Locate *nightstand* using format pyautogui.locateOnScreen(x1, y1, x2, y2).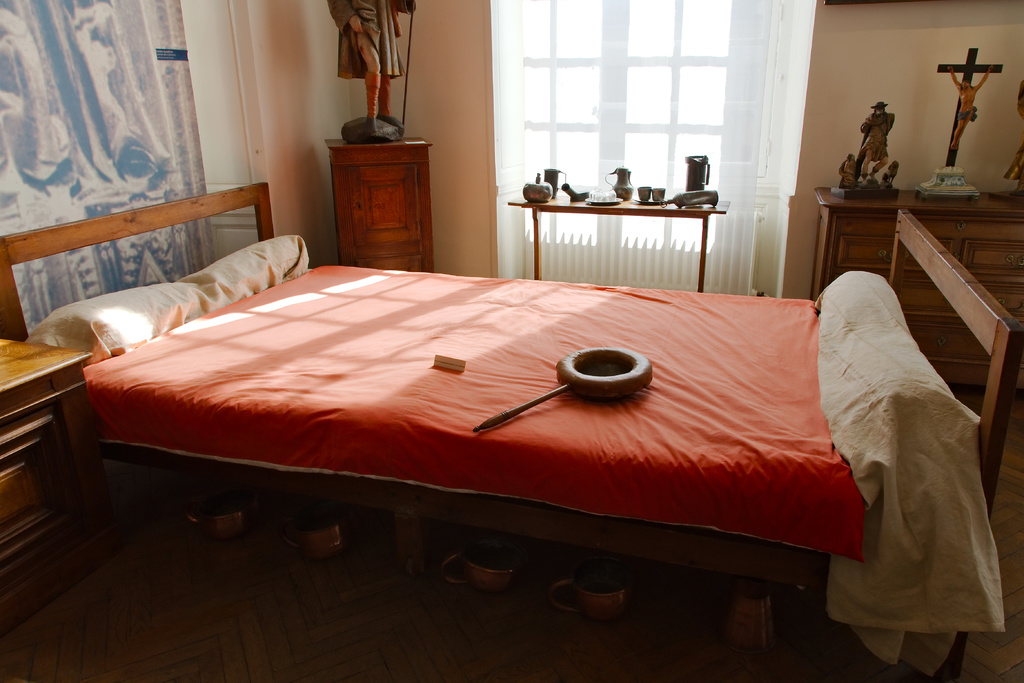
pyautogui.locateOnScreen(305, 119, 428, 271).
